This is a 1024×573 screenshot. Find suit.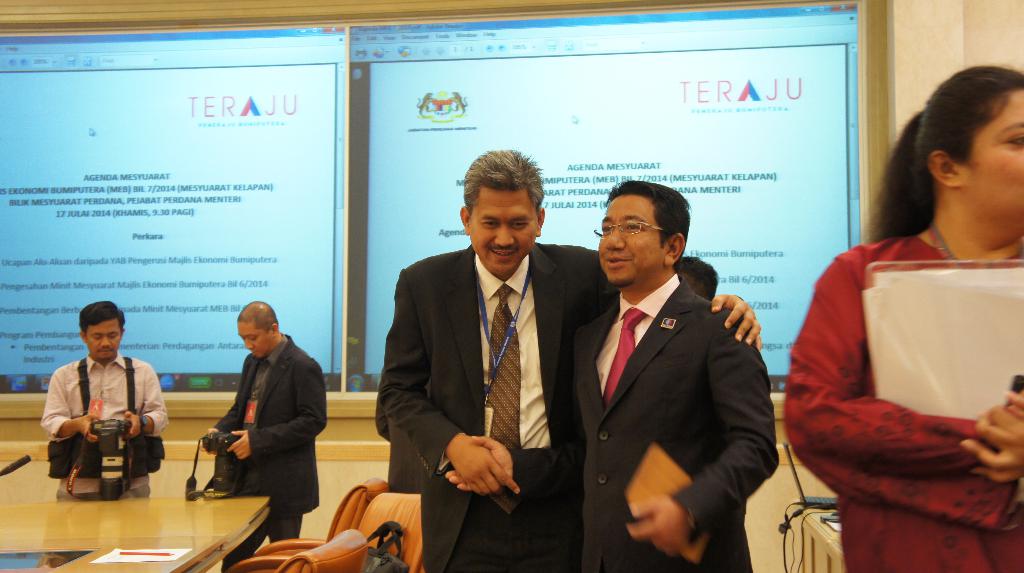
Bounding box: bbox=(564, 203, 783, 567).
